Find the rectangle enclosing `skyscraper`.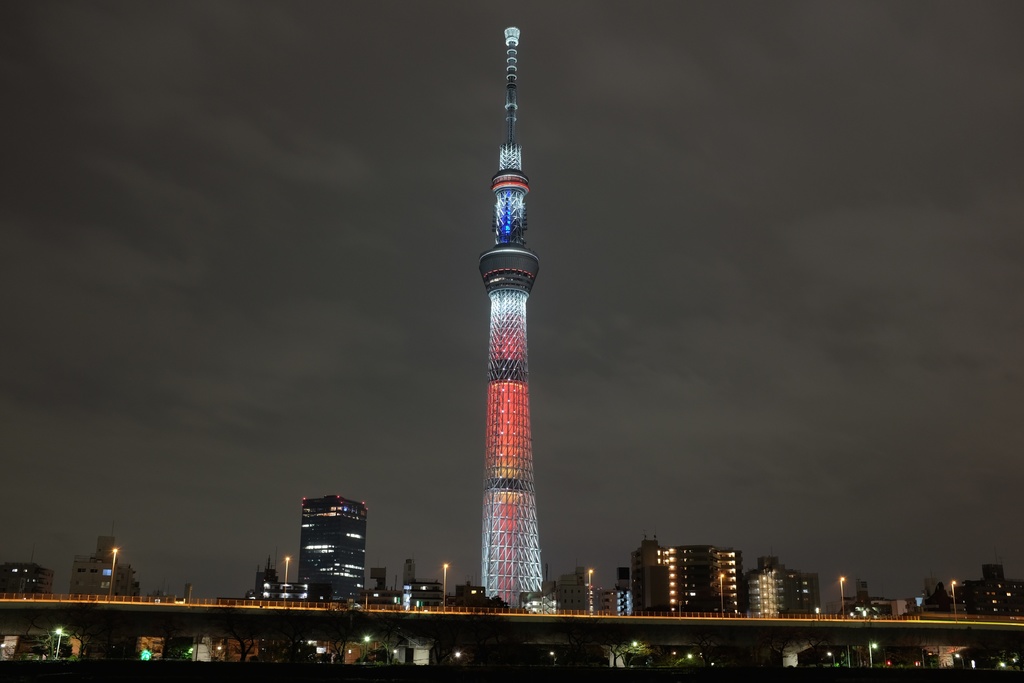
x1=70 y1=533 x2=143 y2=597.
